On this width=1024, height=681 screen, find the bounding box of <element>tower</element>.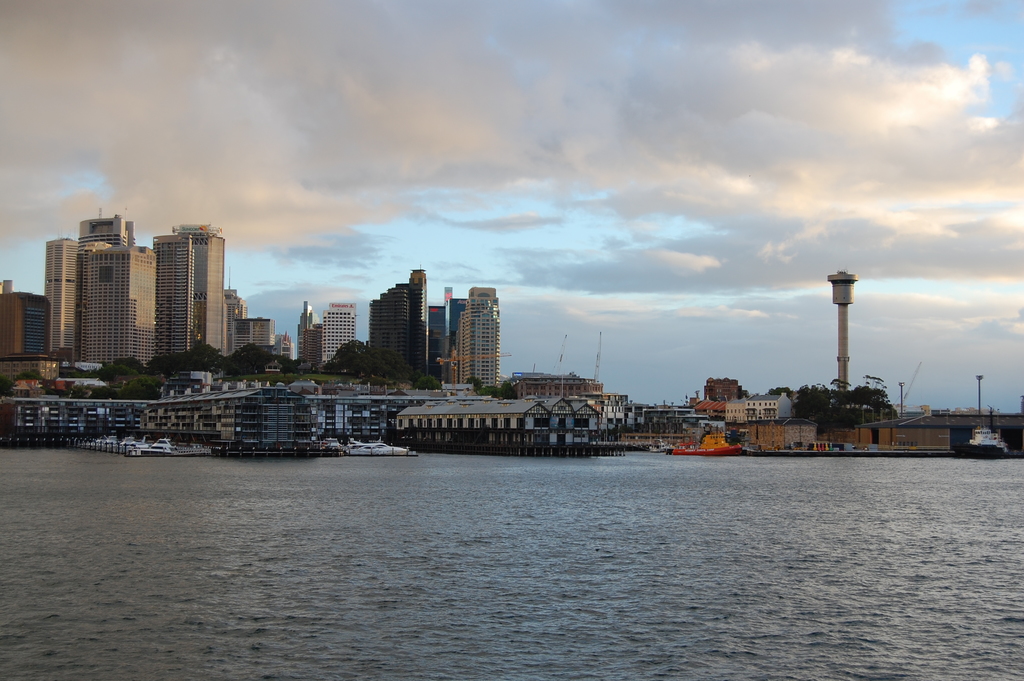
Bounding box: [x1=151, y1=224, x2=222, y2=358].
